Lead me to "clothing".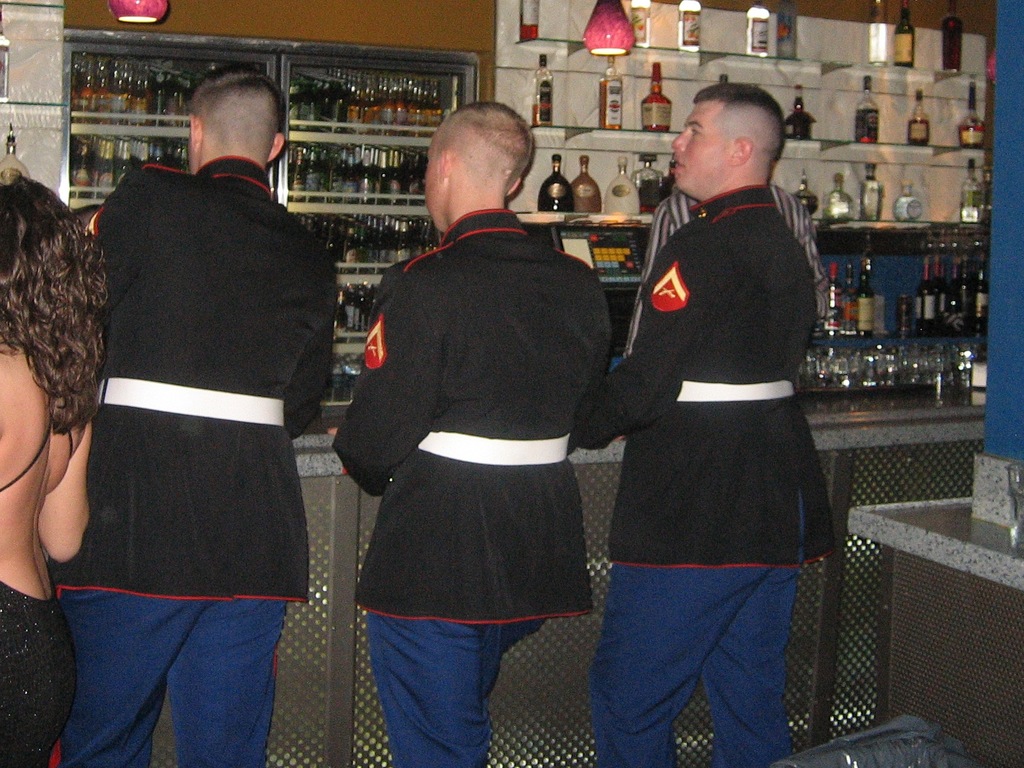
Lead to x1=621, y1=188, x2=826, y2=353.
